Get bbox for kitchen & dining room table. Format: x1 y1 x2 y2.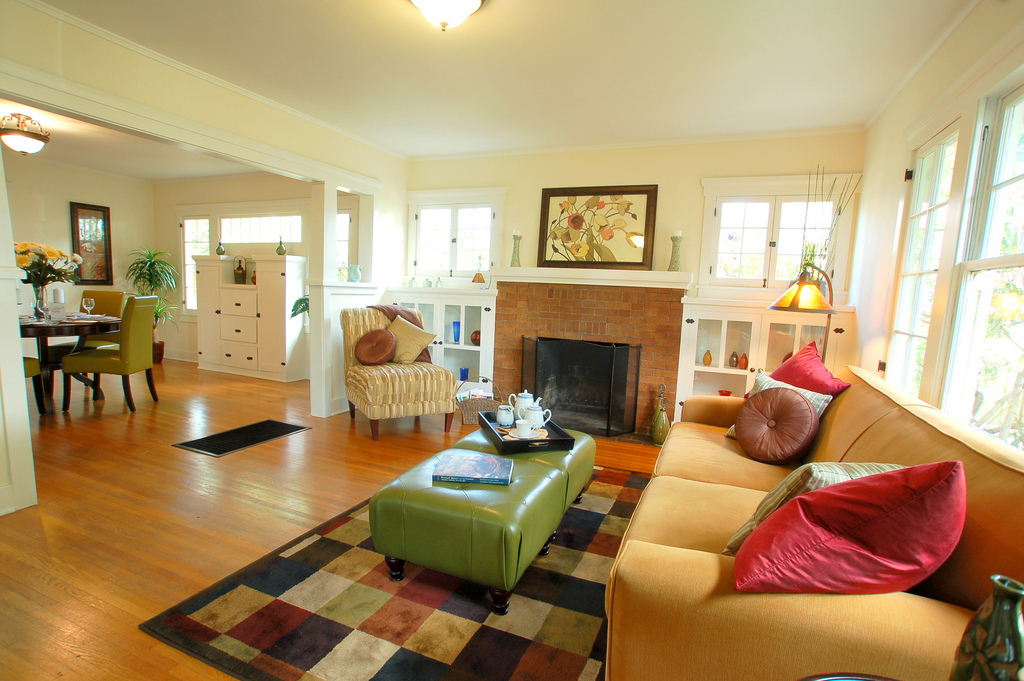
18 275 164 405.
